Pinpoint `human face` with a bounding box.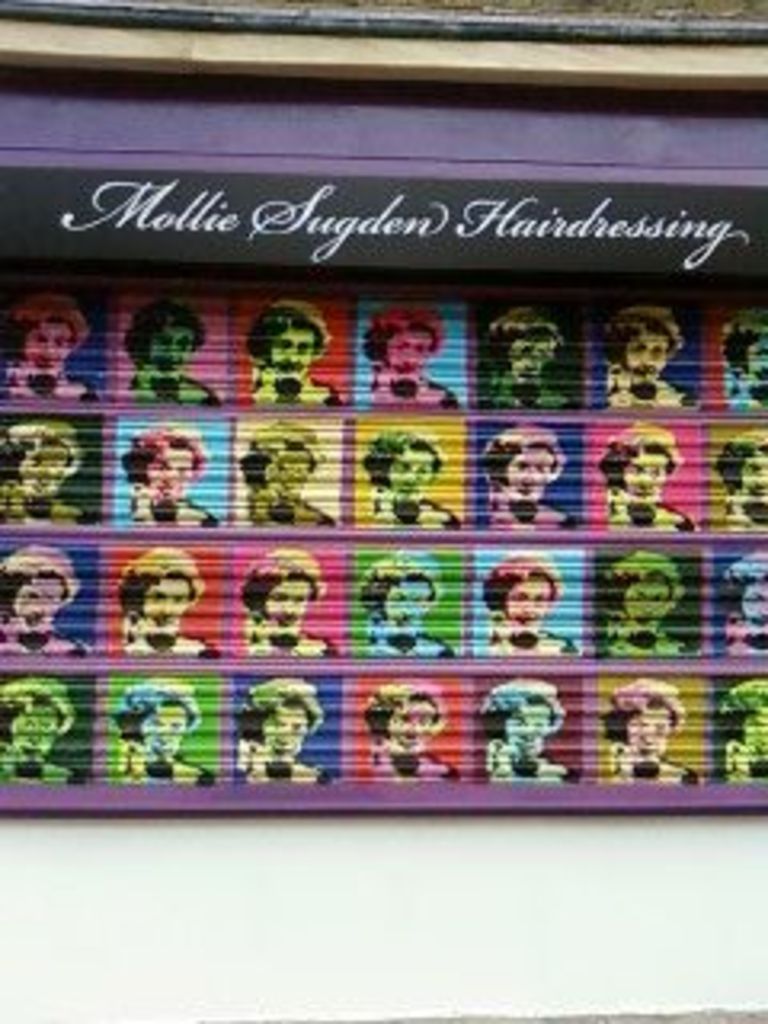
box=[502, 579, 550, 630].
